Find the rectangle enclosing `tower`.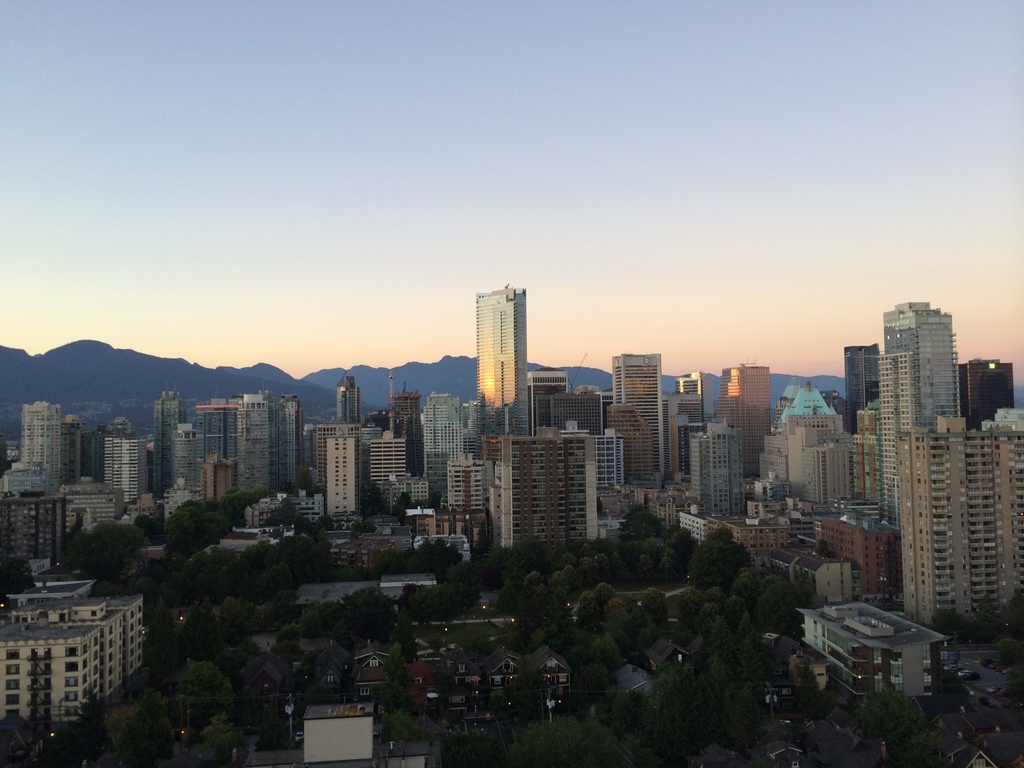
rect(883, 302, 965, 525).
